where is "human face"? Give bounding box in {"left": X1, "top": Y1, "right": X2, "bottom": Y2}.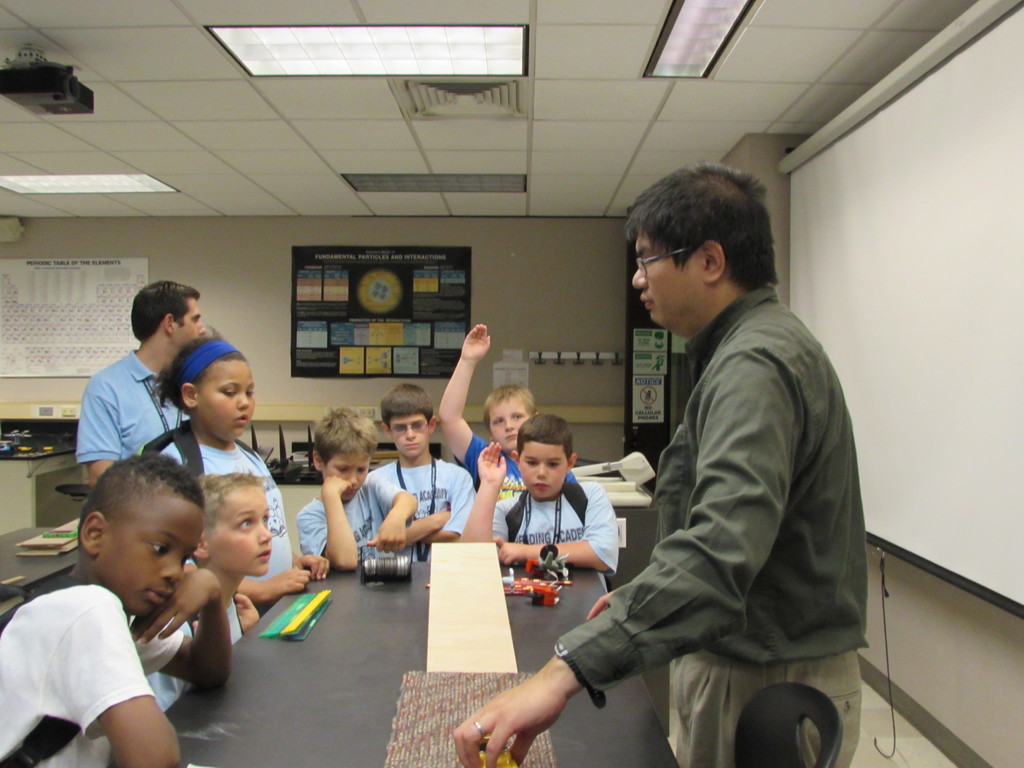
{"left": 515, "top": 442, "right": 571, "bottom": 500}.
